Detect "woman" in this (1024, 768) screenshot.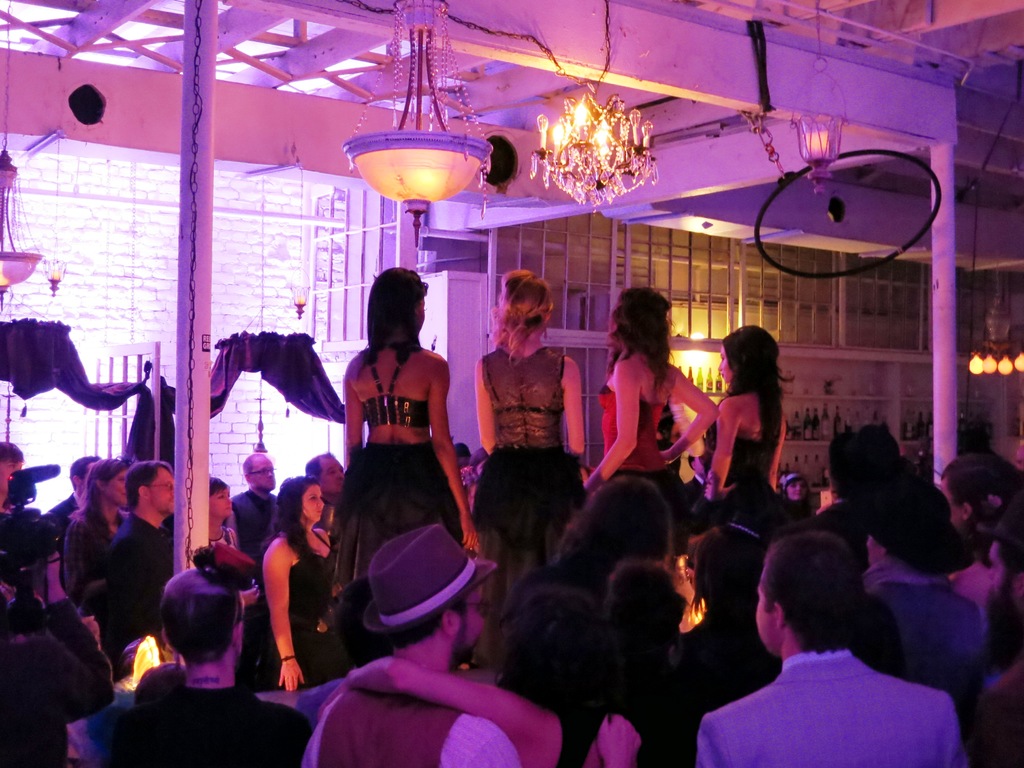
Detection: 472, 268, 594, 638.
